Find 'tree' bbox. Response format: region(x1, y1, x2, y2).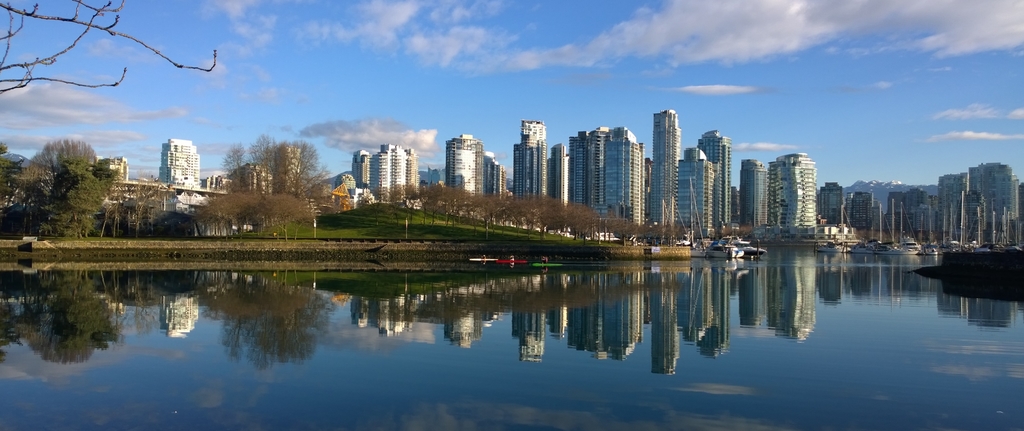
region(0, 143, 25, 210).
